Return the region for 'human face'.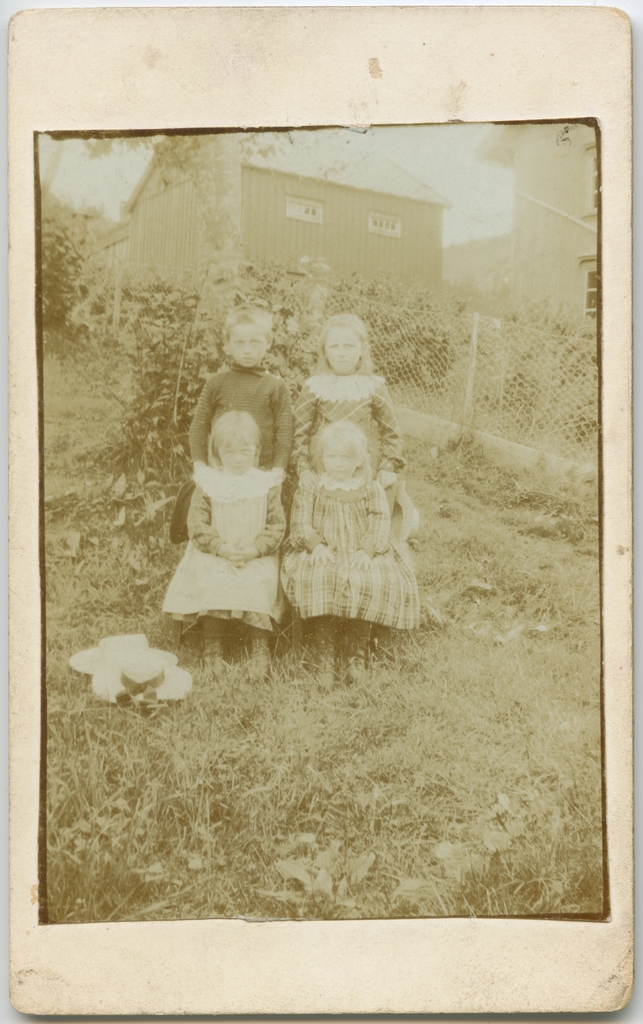
BBox(319, 323, 359, 376).
